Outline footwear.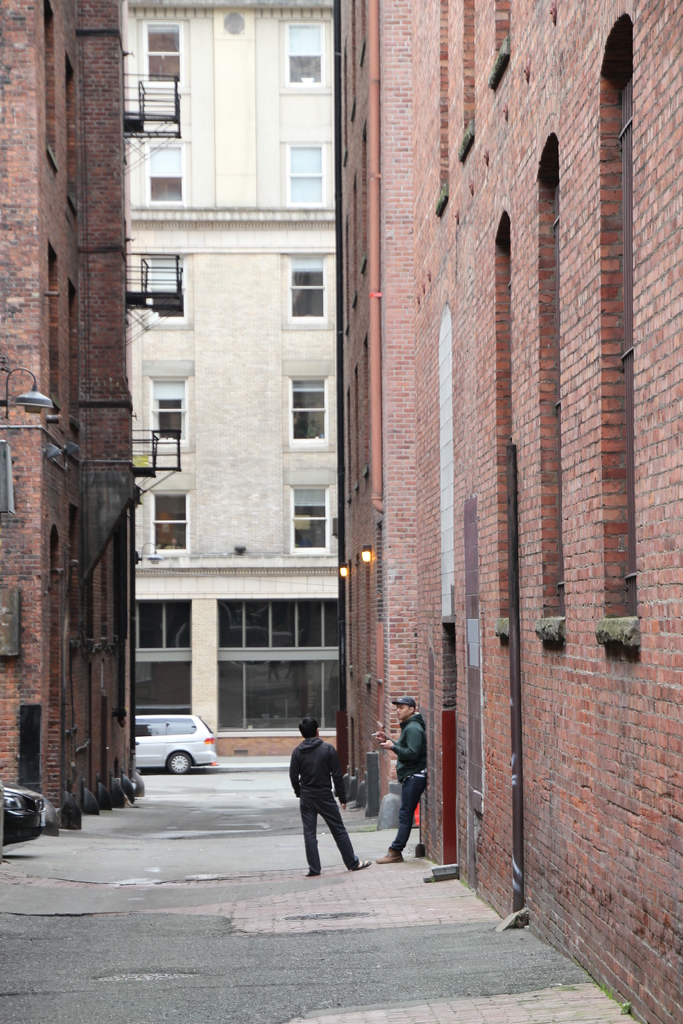
Outline: [x1=350, y1=858, x2=373, y2=872].
